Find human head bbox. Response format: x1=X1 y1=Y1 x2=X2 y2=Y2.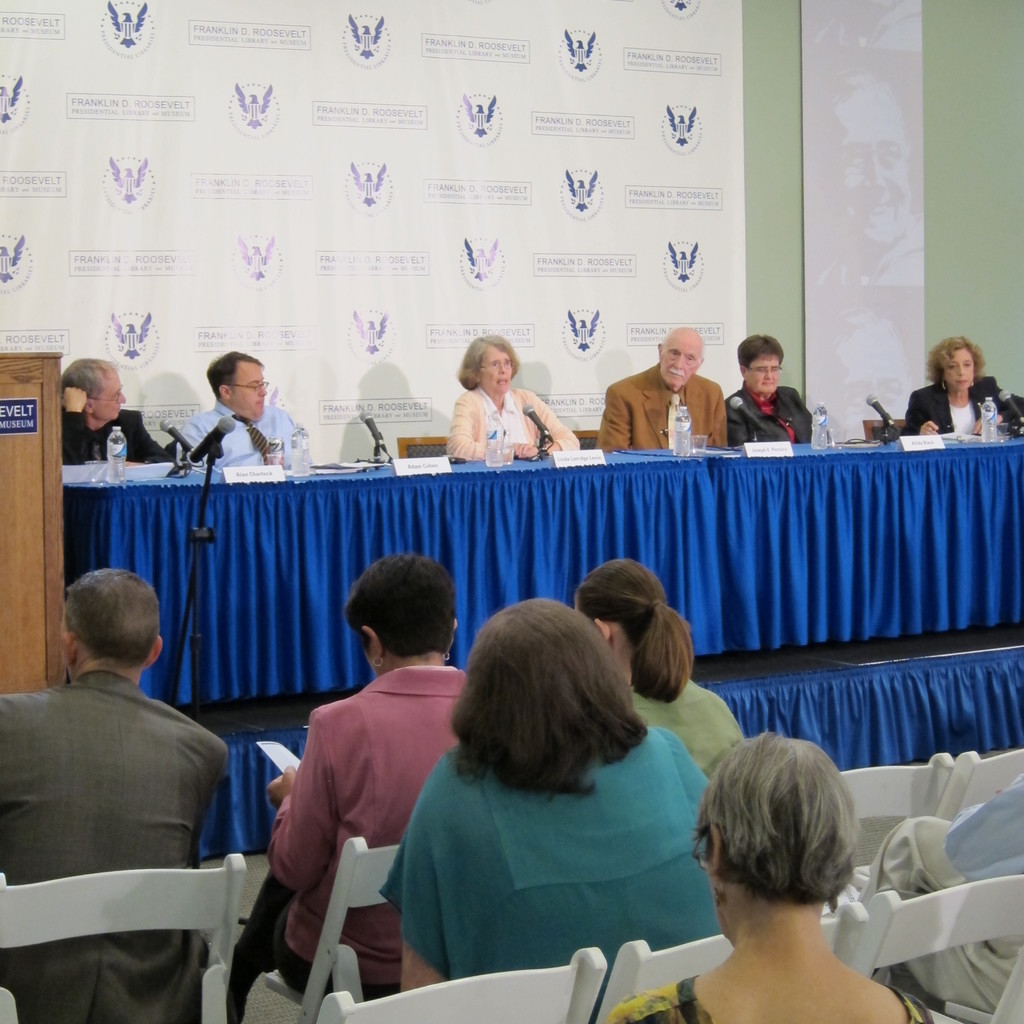
x1=61 y1=360 x2=124 y2=423.
